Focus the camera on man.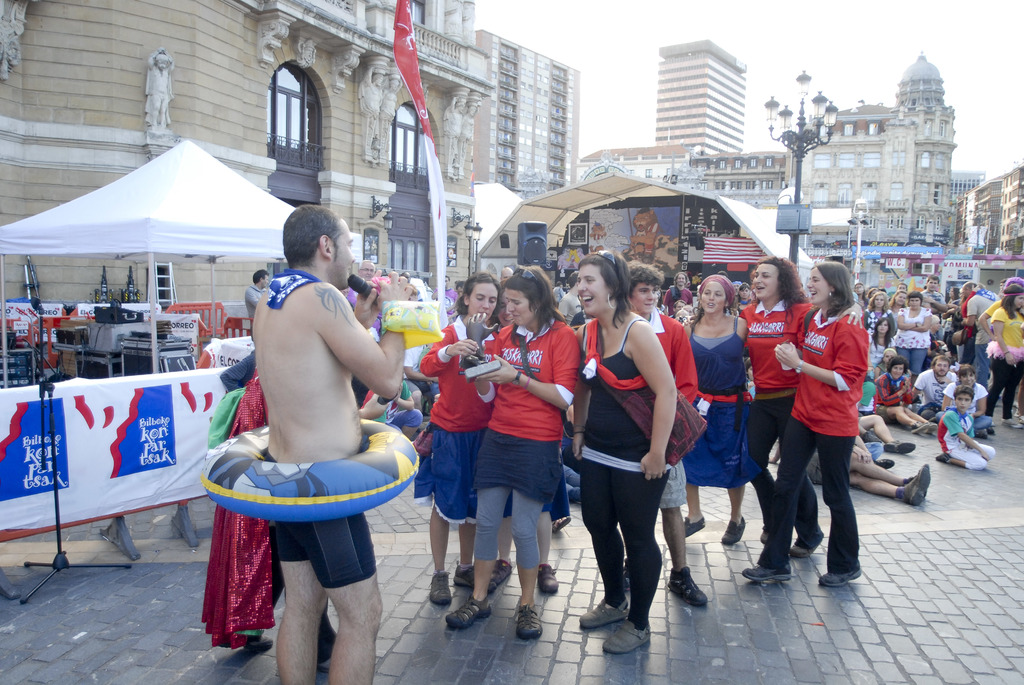
Focus region: 627, 258, 710, 614.
